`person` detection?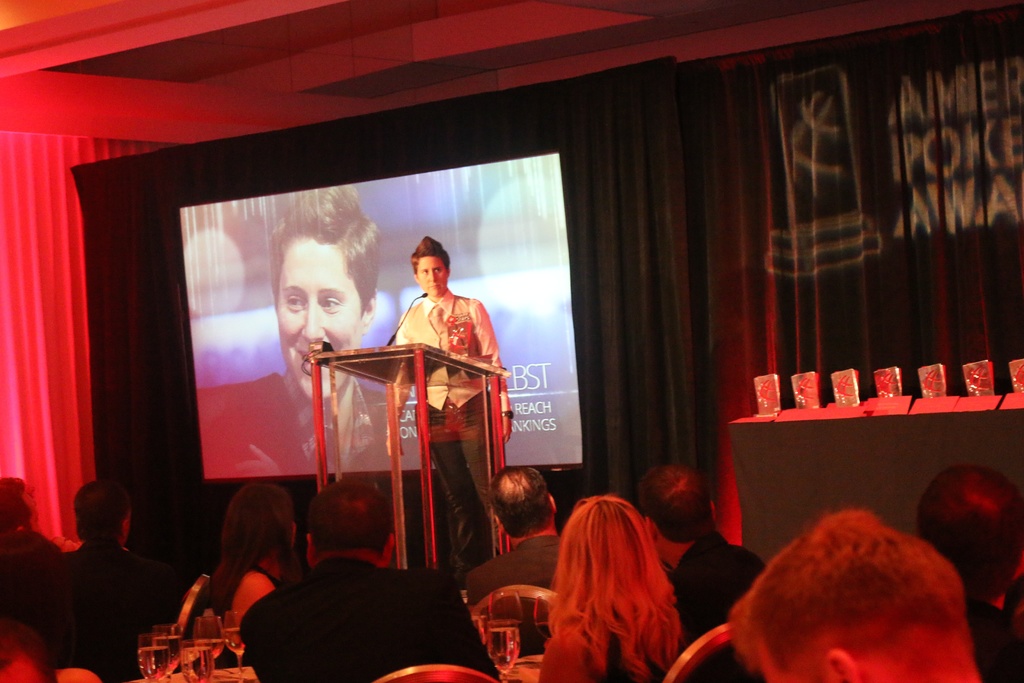
<region>67, 480, 193, 682</region>
